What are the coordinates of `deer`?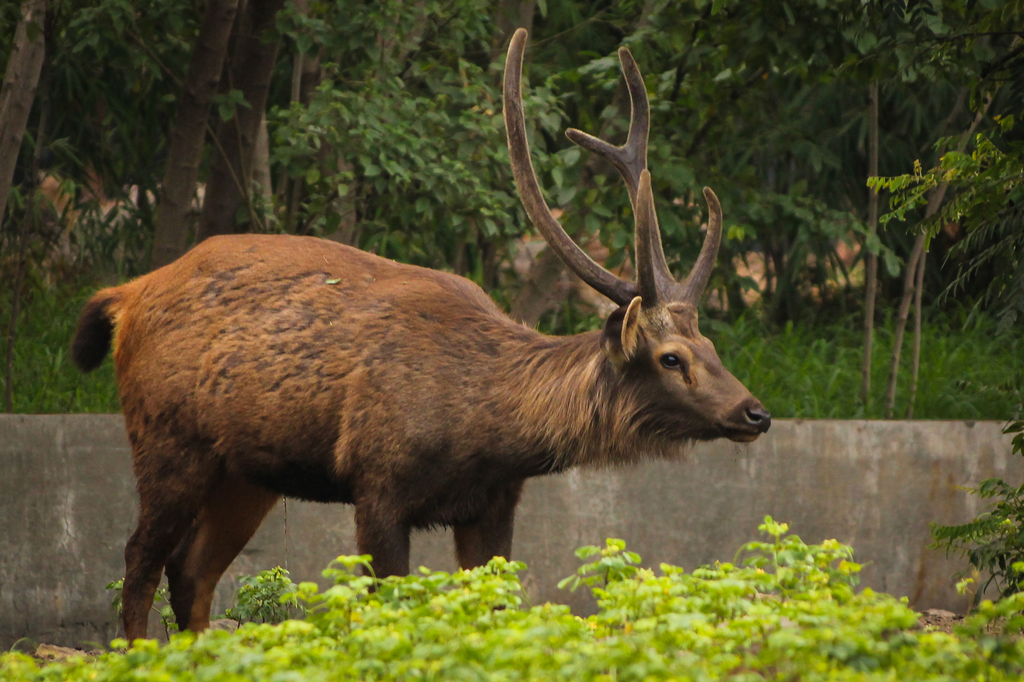
(left=73, top=32, right=768, bottom=651).
